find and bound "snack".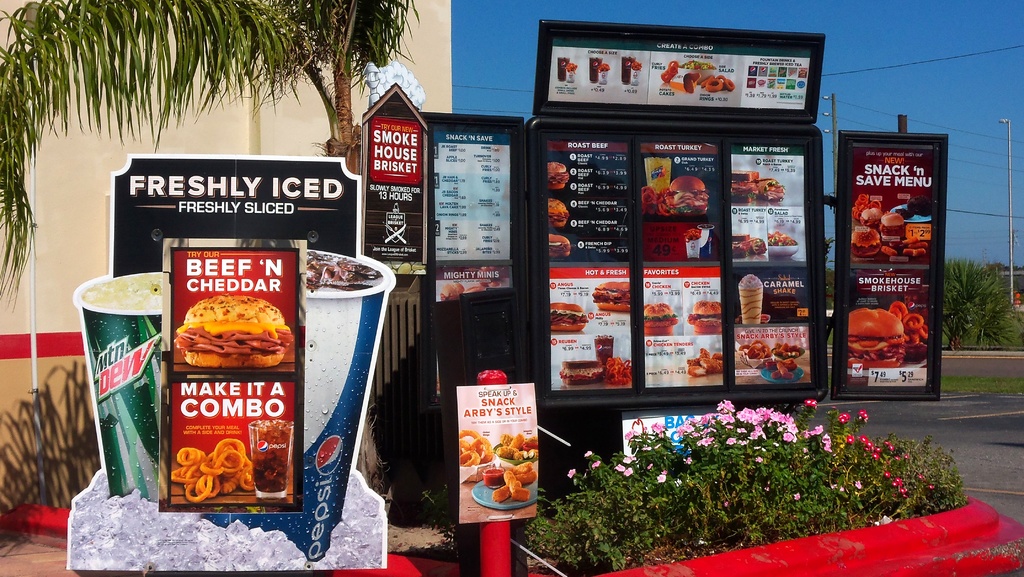
Bound: {"x1": 595, "y1": 280, "x2": 628, "y2": 309}.
